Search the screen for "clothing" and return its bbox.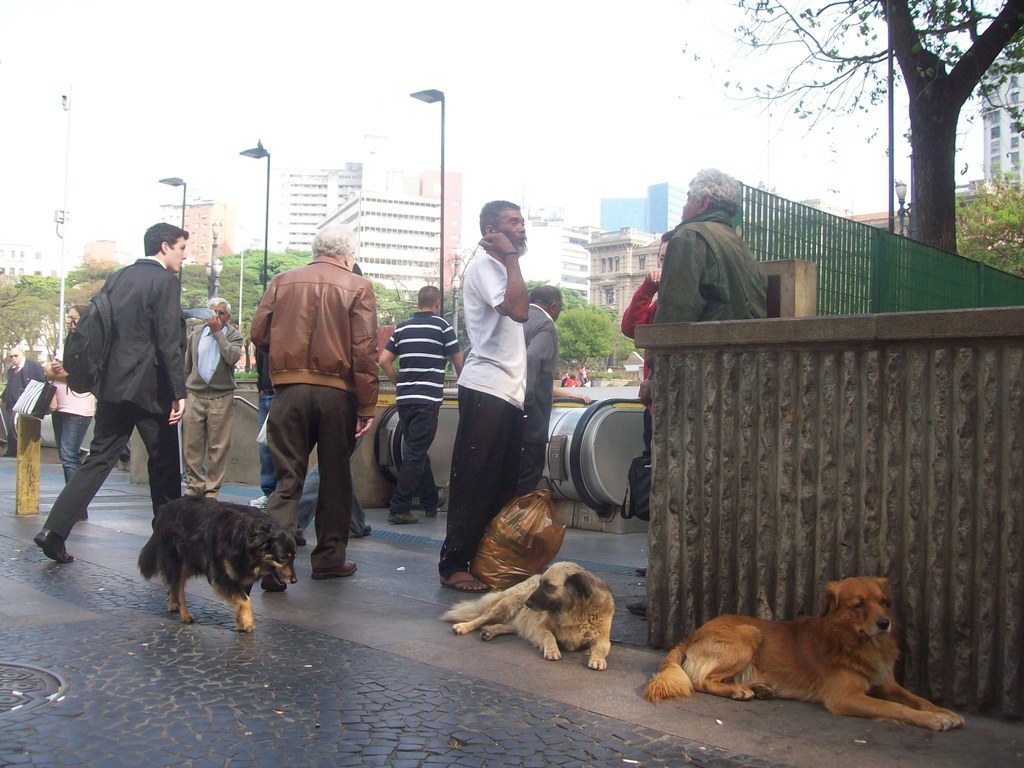
Found: [x1=179, y1=314, x2=243, y2=492].
